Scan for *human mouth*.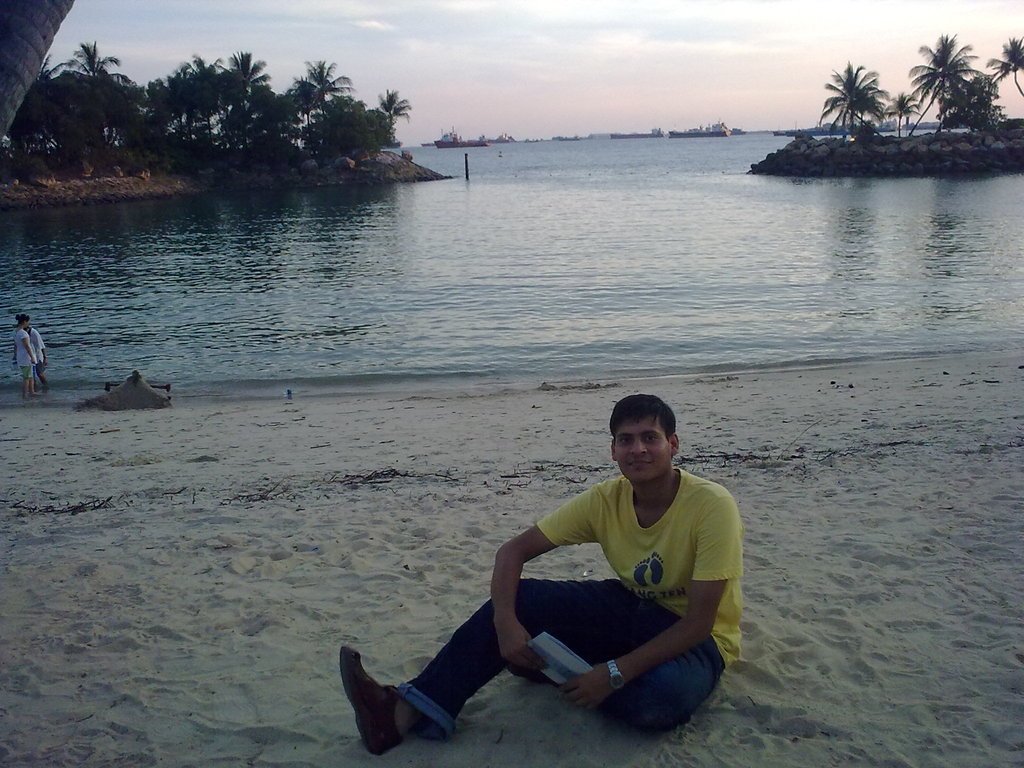
Scan result: {"left": 632, "top": 465, "right": 652, "bottom": 467}.
